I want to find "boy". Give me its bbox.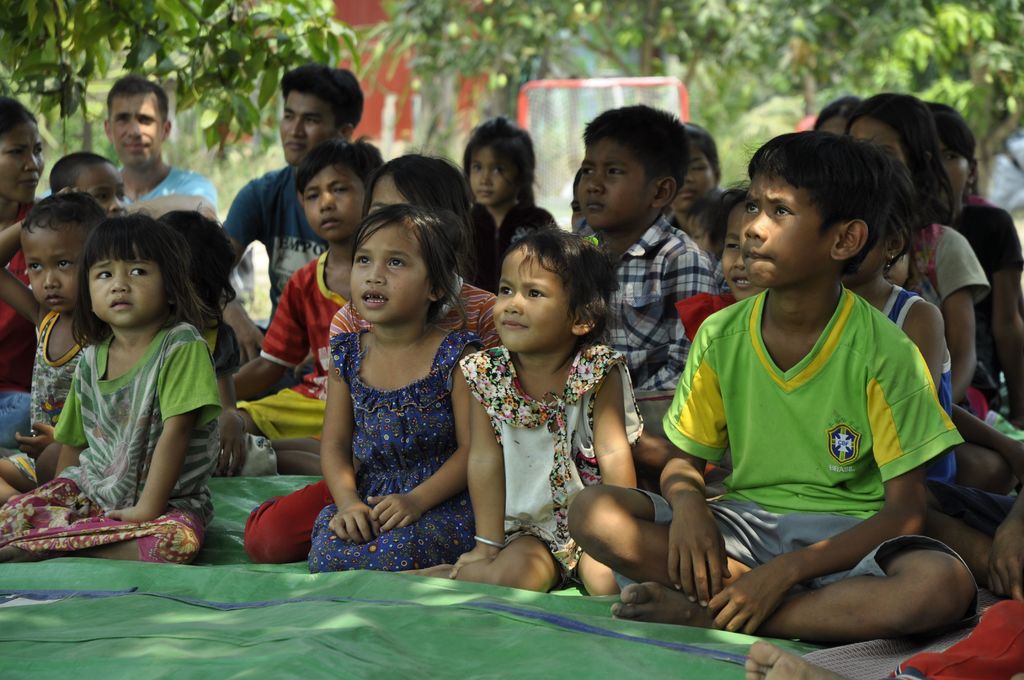
575, 102, 723, 442.
